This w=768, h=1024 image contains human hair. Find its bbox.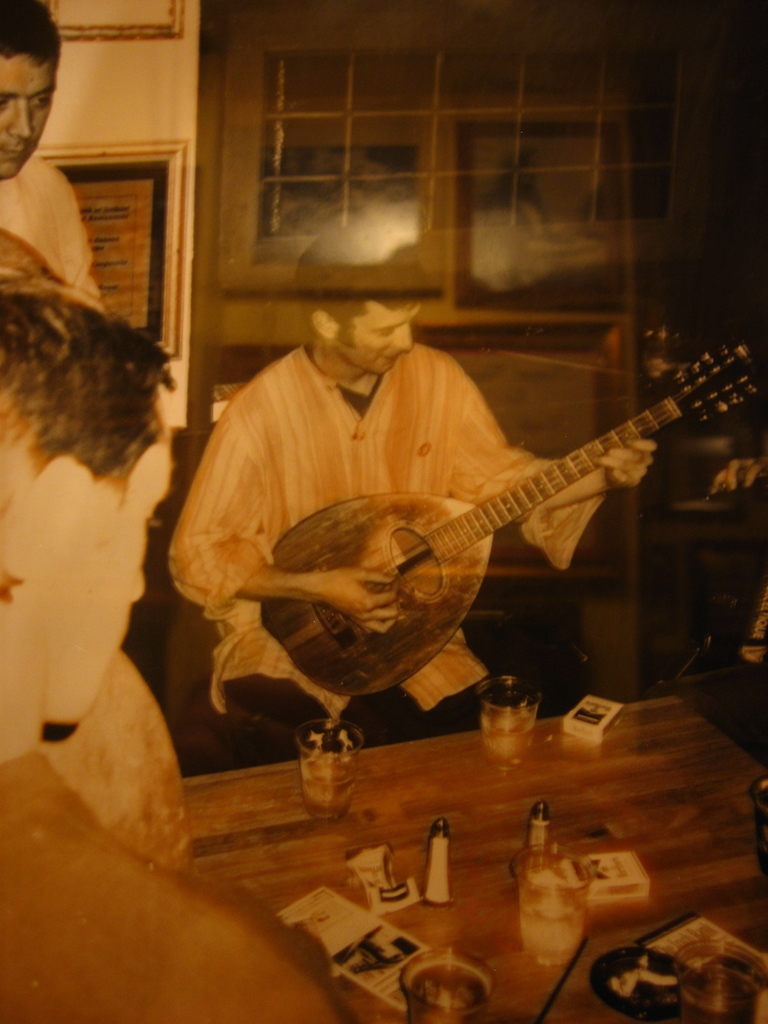
detection(292, 225, 432, 350).
